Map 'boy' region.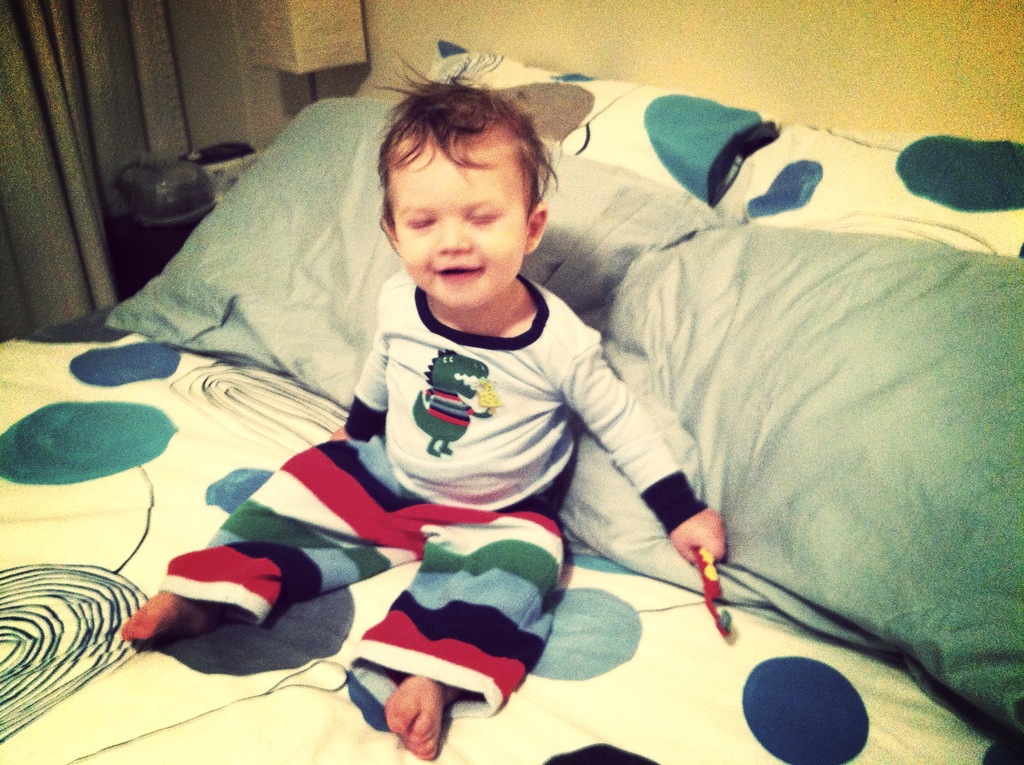
Mapped to box(120, 57, 730, 760).
